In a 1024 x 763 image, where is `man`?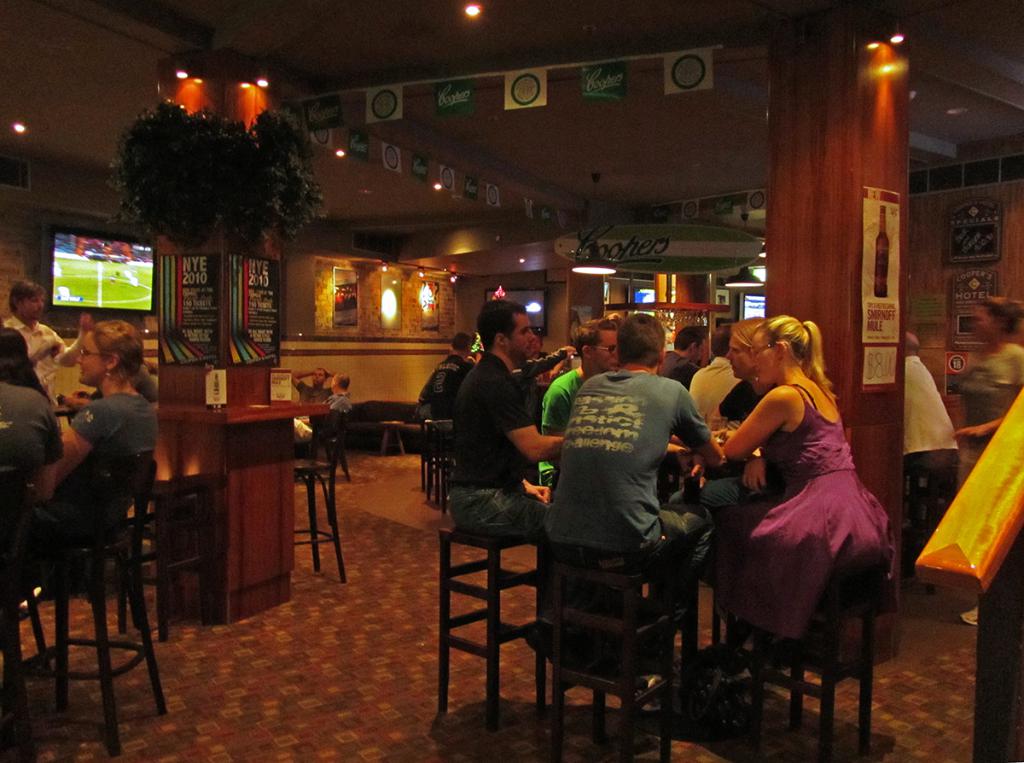
(453,300,563,538).
